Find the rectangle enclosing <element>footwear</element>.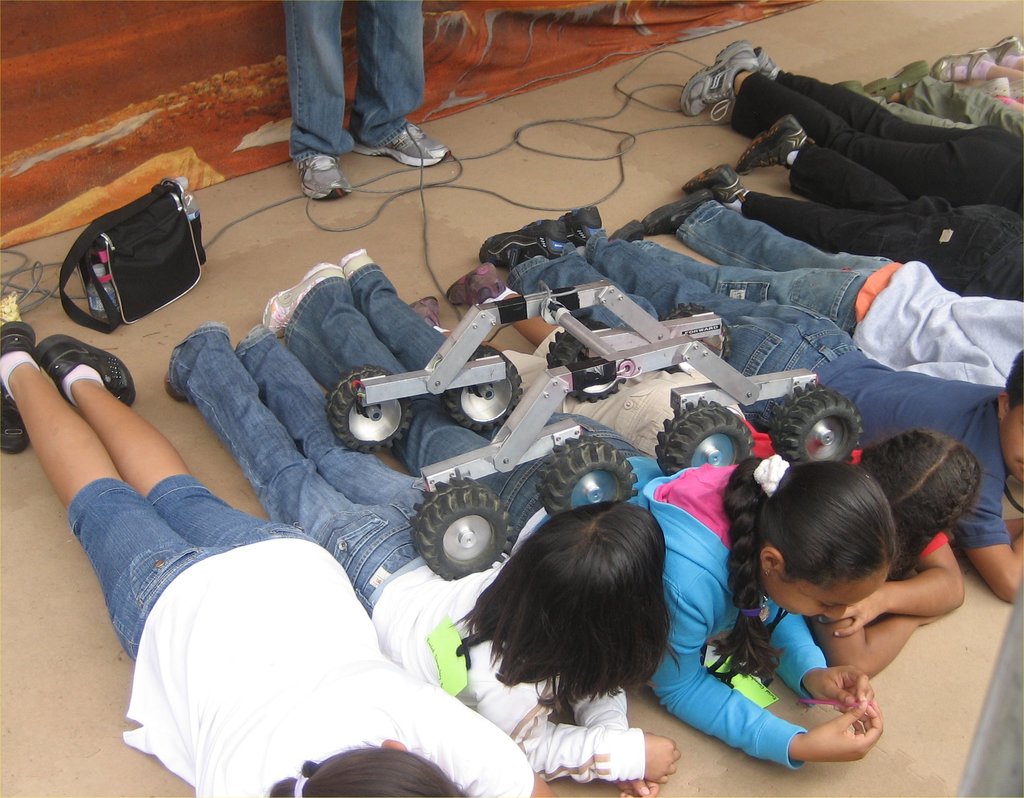
<bbox>260, 261, 341, 326</bbox>.
